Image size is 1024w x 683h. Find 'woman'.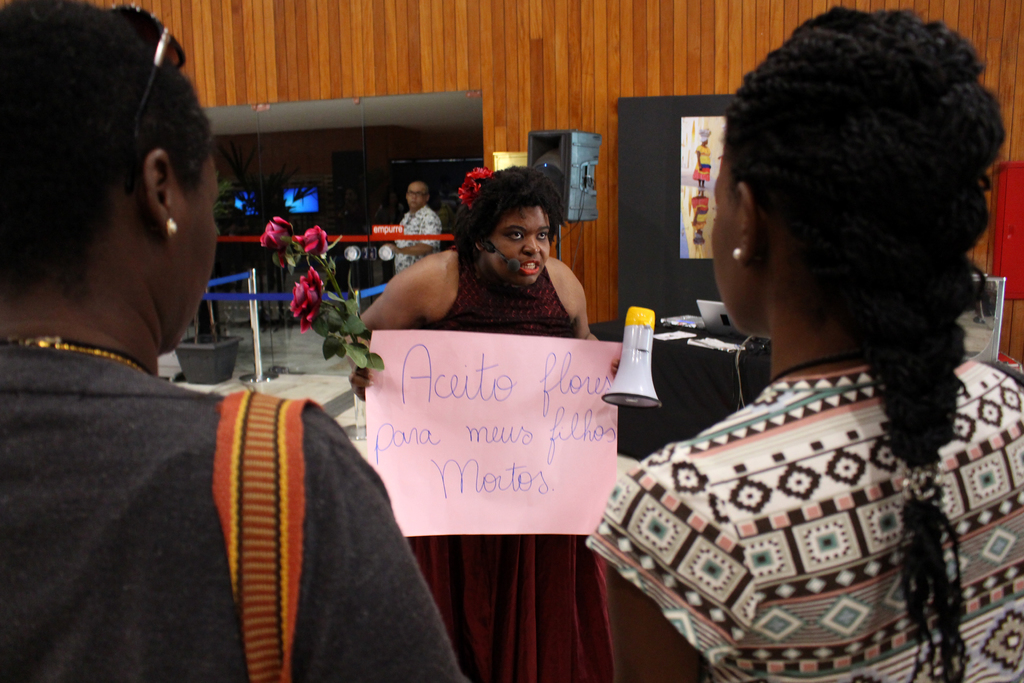
(0,0,468,682).
